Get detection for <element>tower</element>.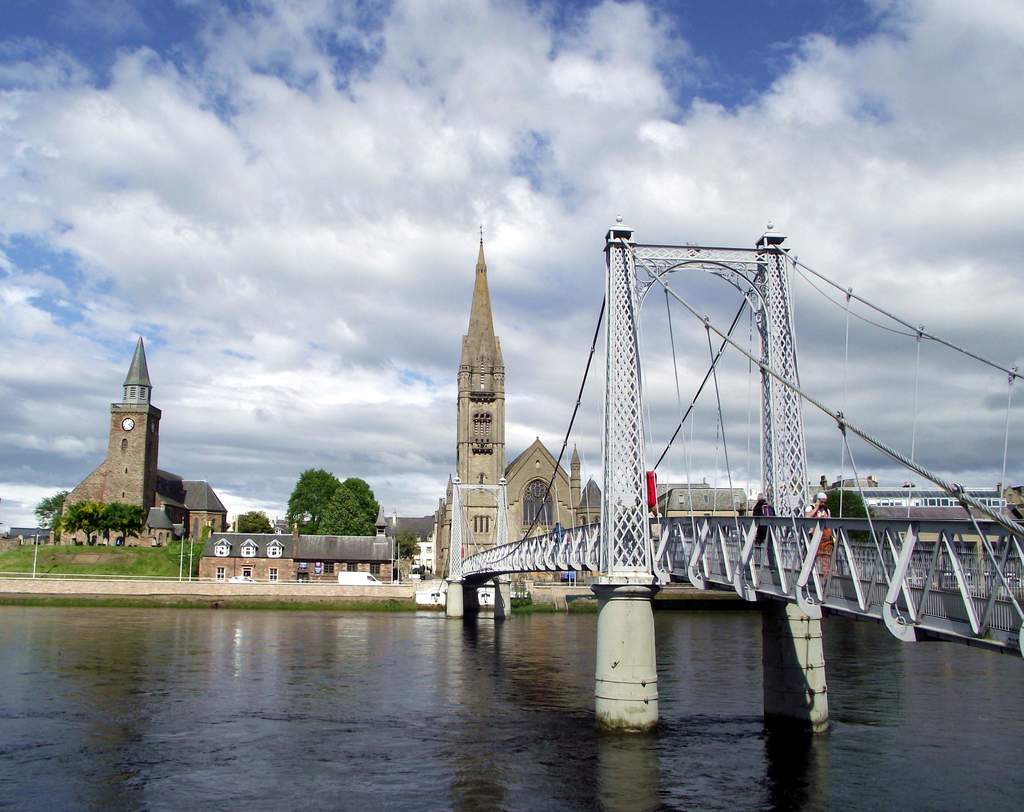
Detection: detection(86, 330, 170, 516).
